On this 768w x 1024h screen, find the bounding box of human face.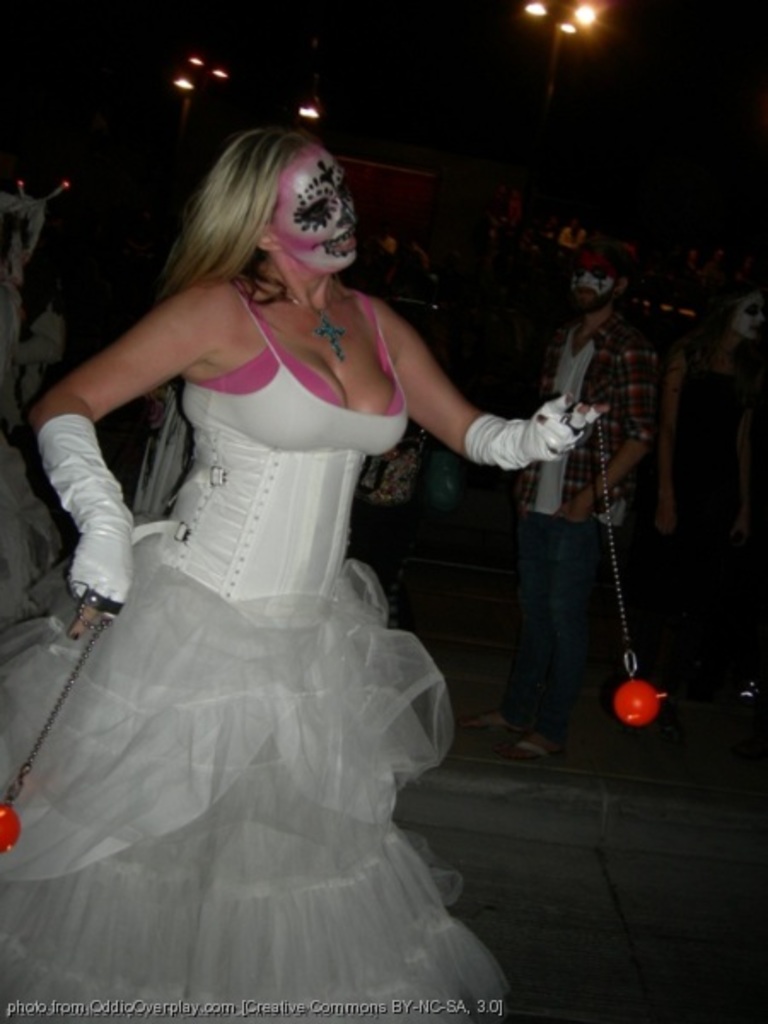
Bounding box: (x1=570, y1=254, x2=616, y2=309).
